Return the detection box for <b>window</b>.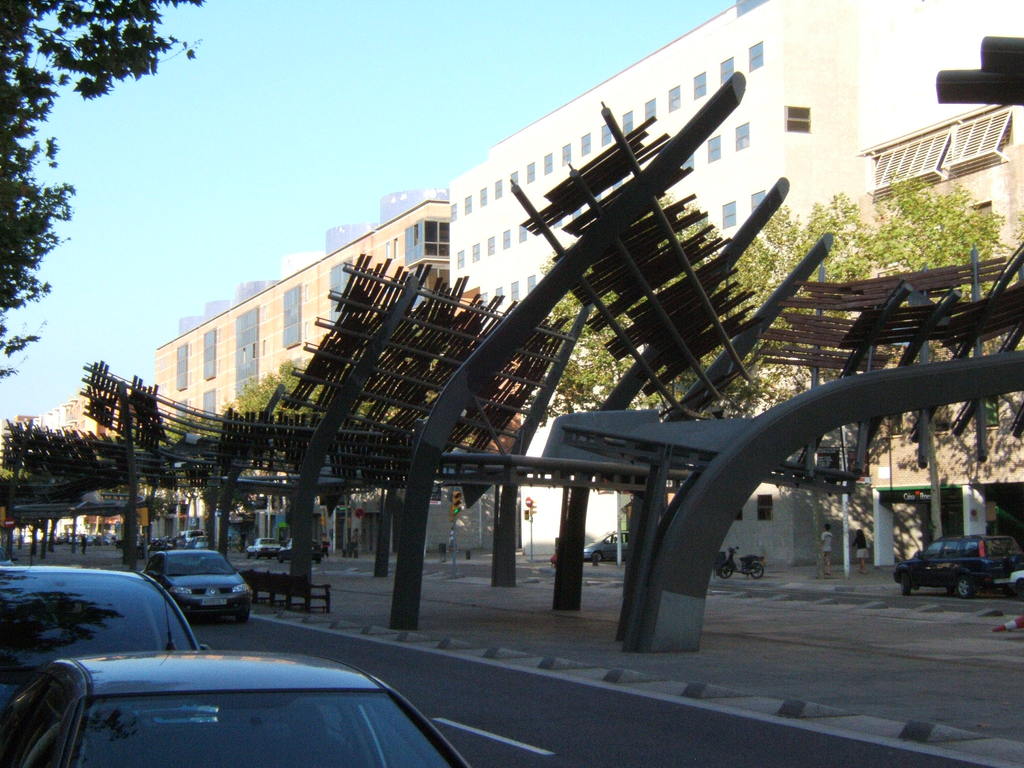
detection(404, 219, 449, 269).
